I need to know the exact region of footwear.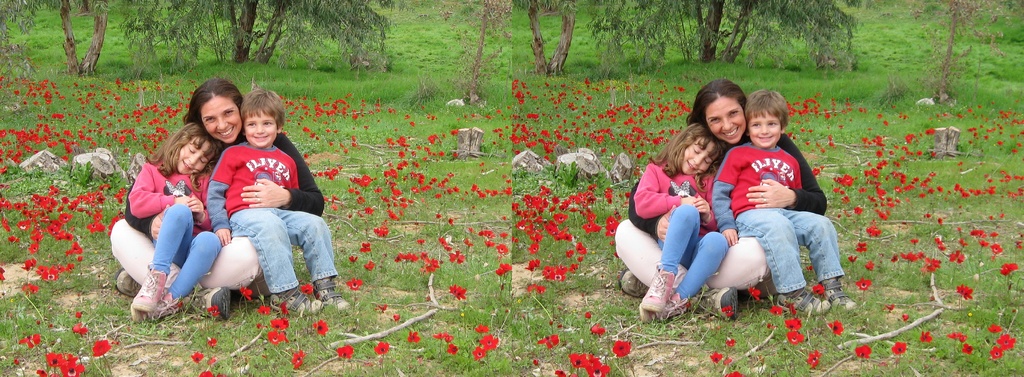
Region: (left=264, top=288, right=324, bottom=321).
